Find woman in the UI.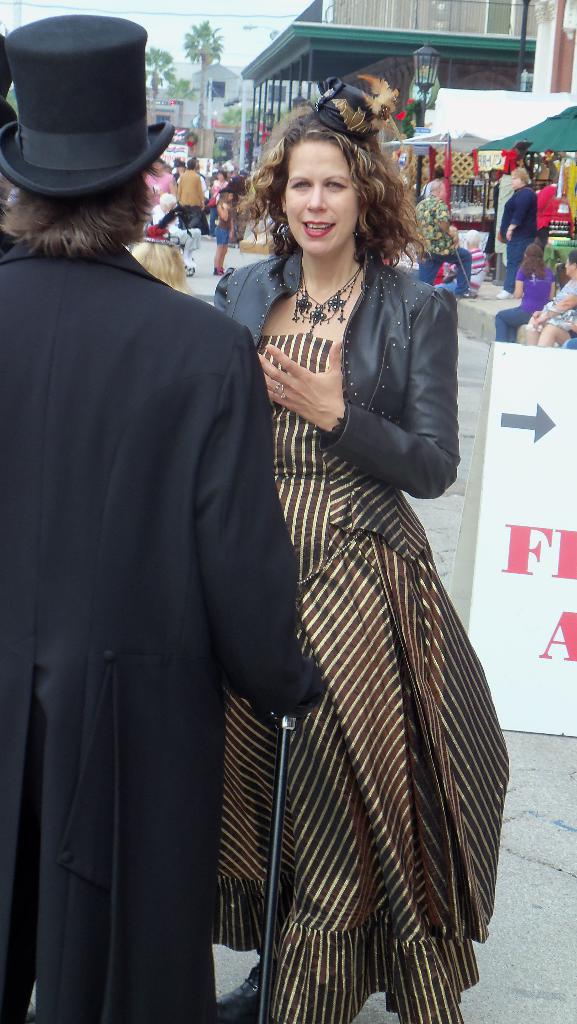
UI element at (left=178, top=104, right=490, bottom=993).
